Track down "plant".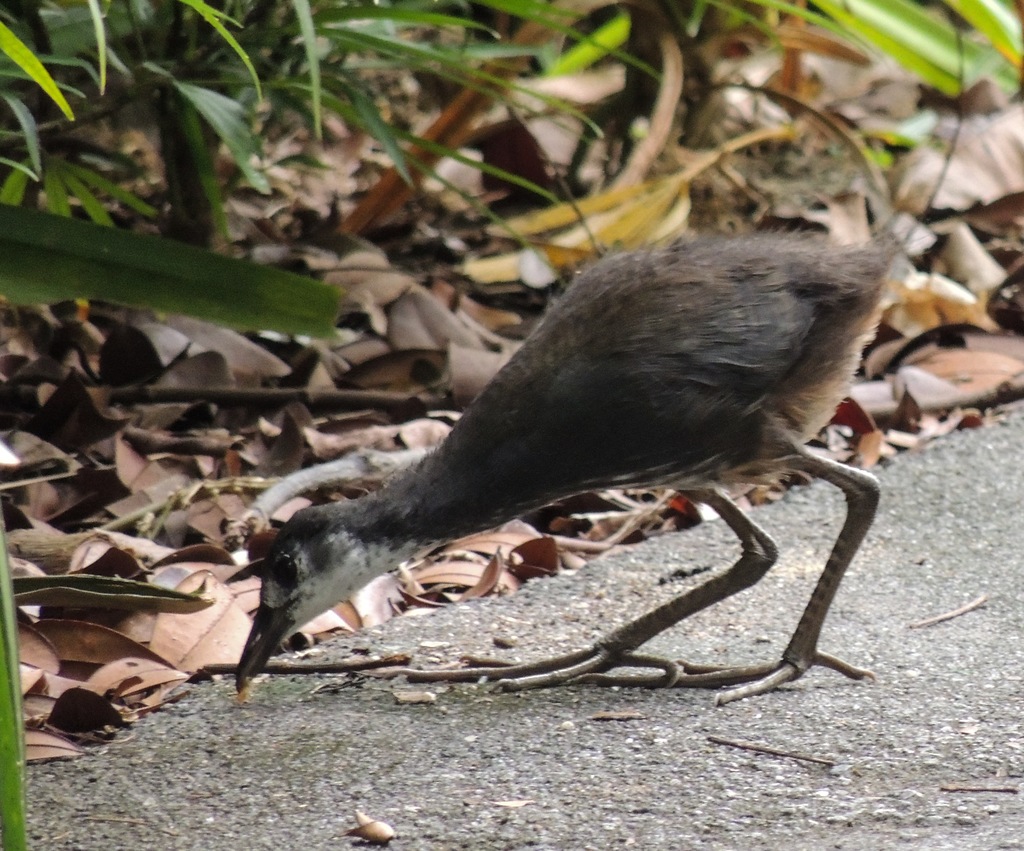
Tracked to crop(726, 0, 1023, 179).
